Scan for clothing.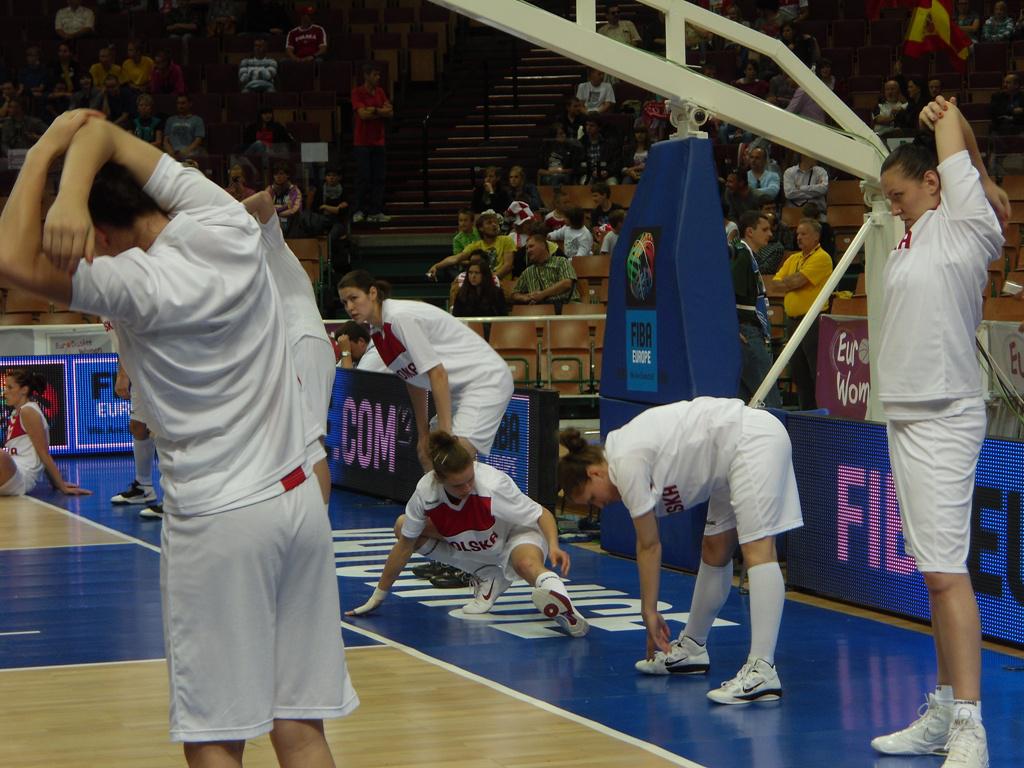
Scan result: pyautogui.locateOnScreen(239, 55, 278, 91).
